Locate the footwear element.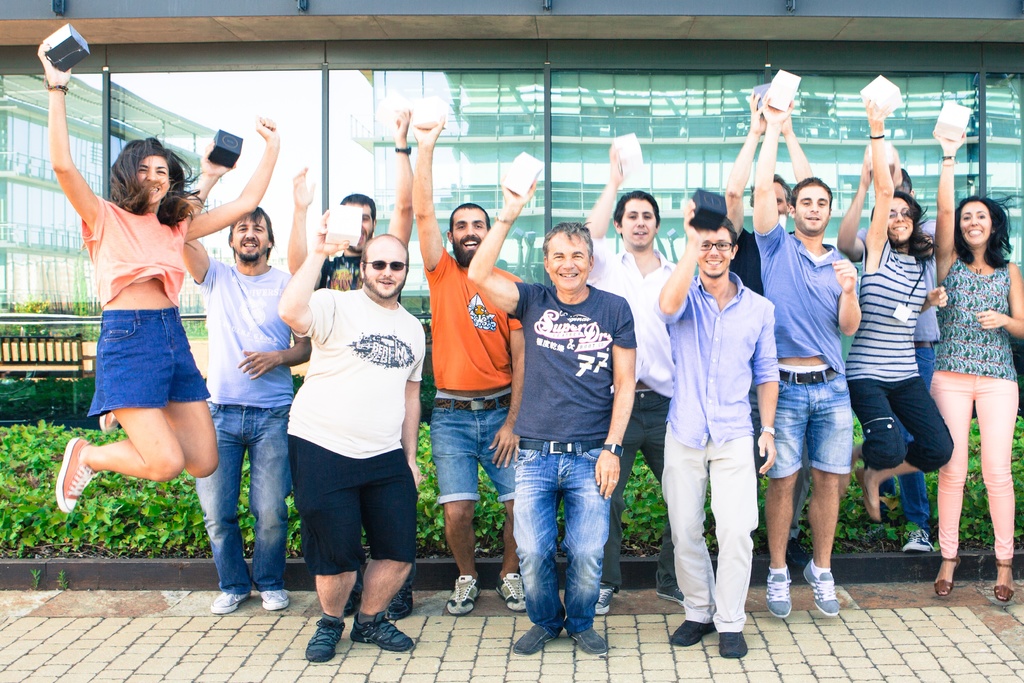
Element bbox: box=[593, 583, 621, 614].
